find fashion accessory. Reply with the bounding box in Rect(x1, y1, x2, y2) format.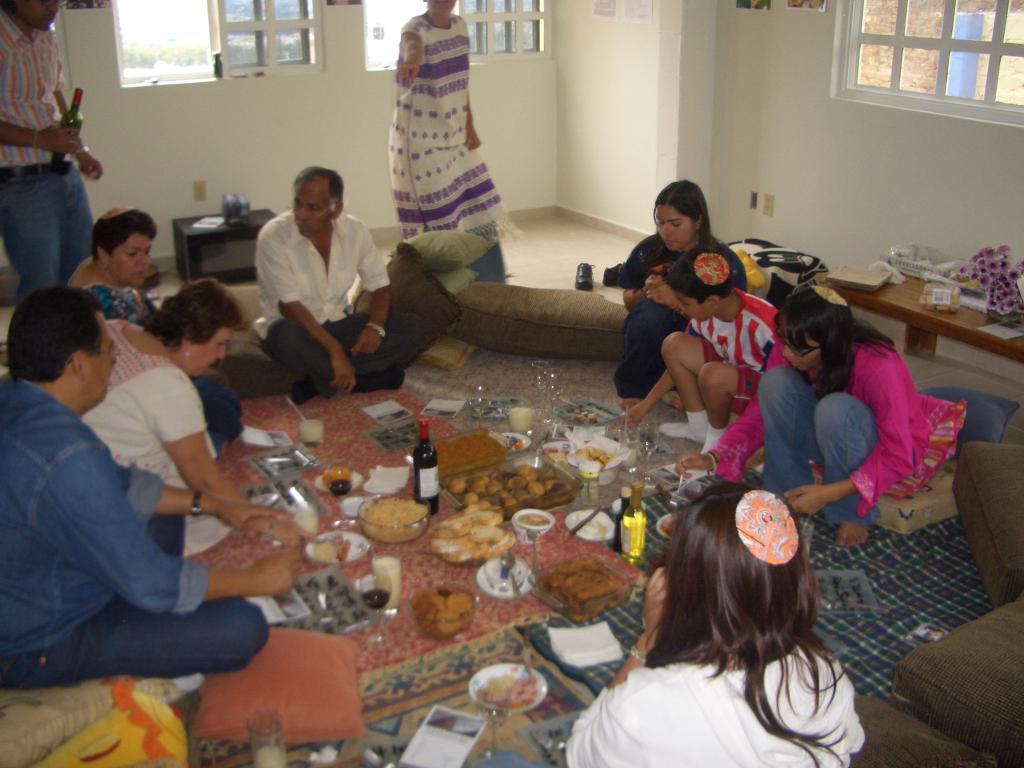
Rect(660, 412, 703, 445).
